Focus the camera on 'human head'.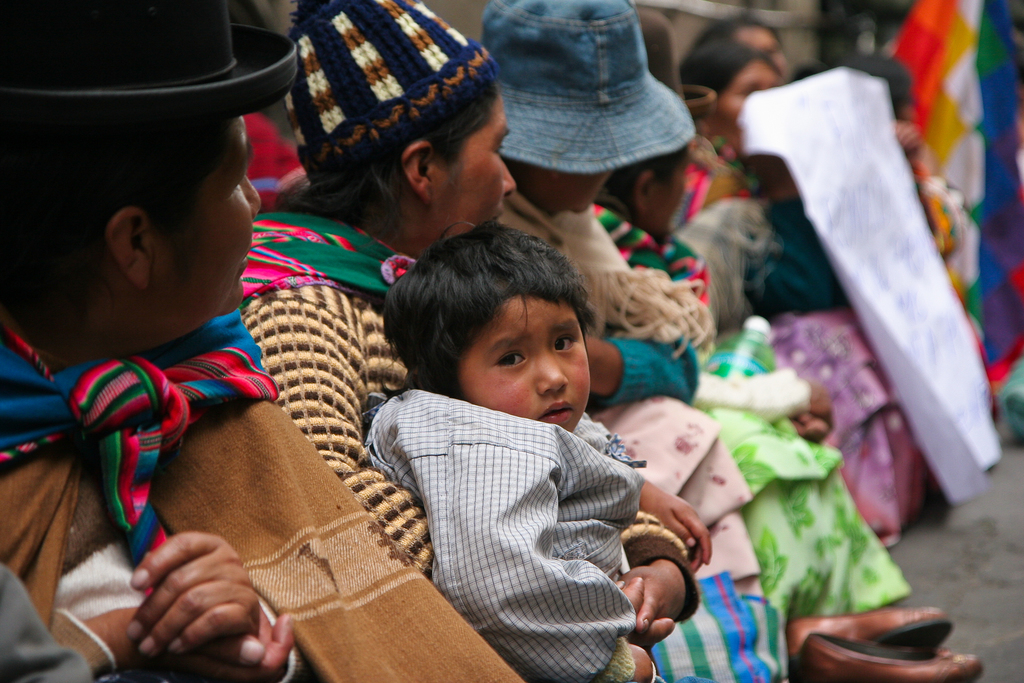
Focus region: crop(380, 220, 598, 433).
